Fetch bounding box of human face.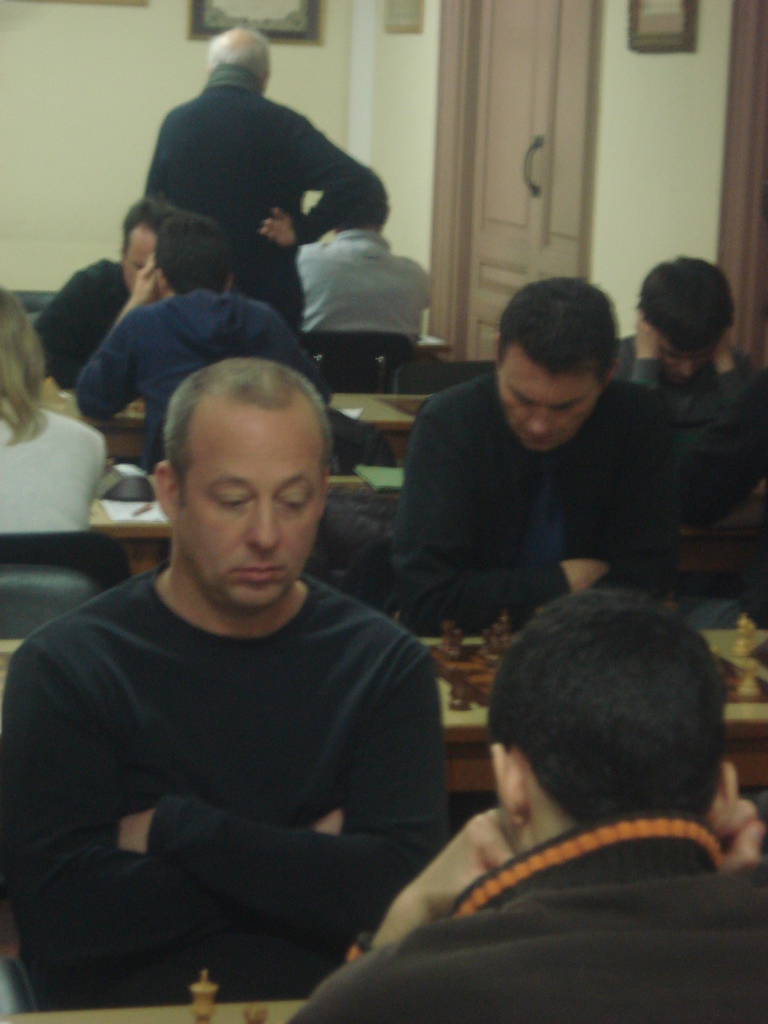
Bbox: l=498, t=340, r=603, b=452.
